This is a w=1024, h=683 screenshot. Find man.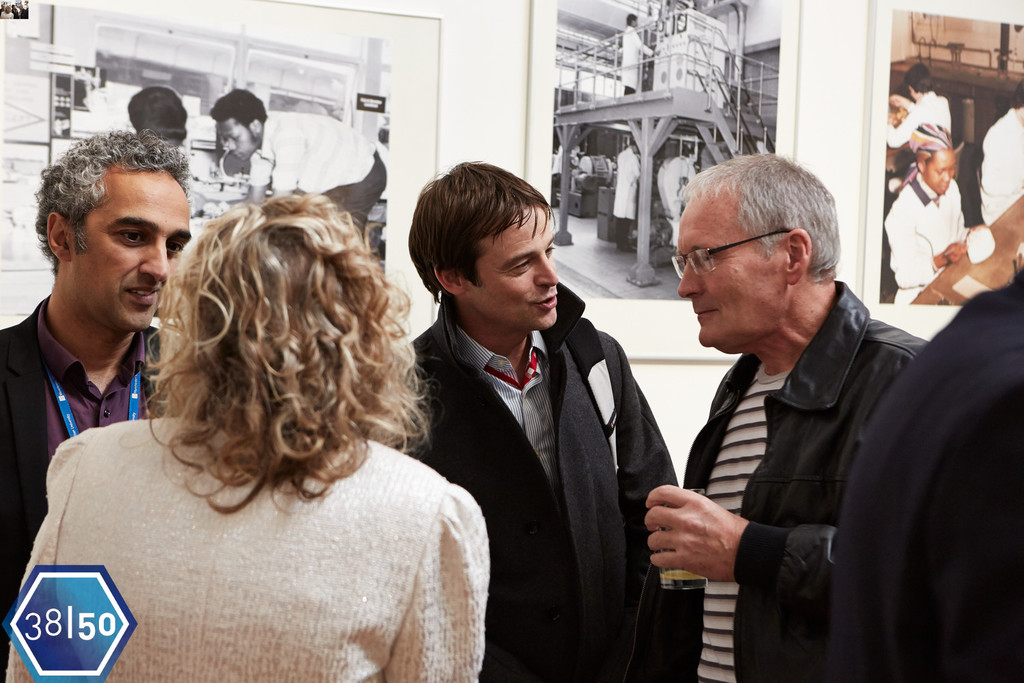
Bounding box: {"x1": 821, "y1": 247, "x2": 1023, "y2": 682}.
